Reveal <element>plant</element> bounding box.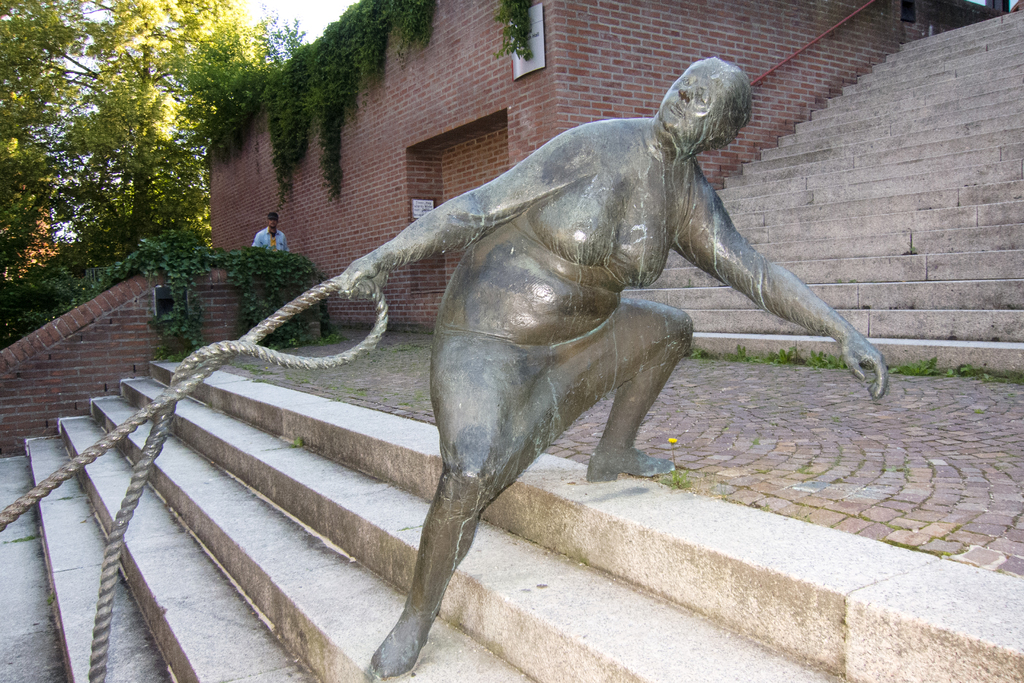
Revealed: [496,0,540,64].
